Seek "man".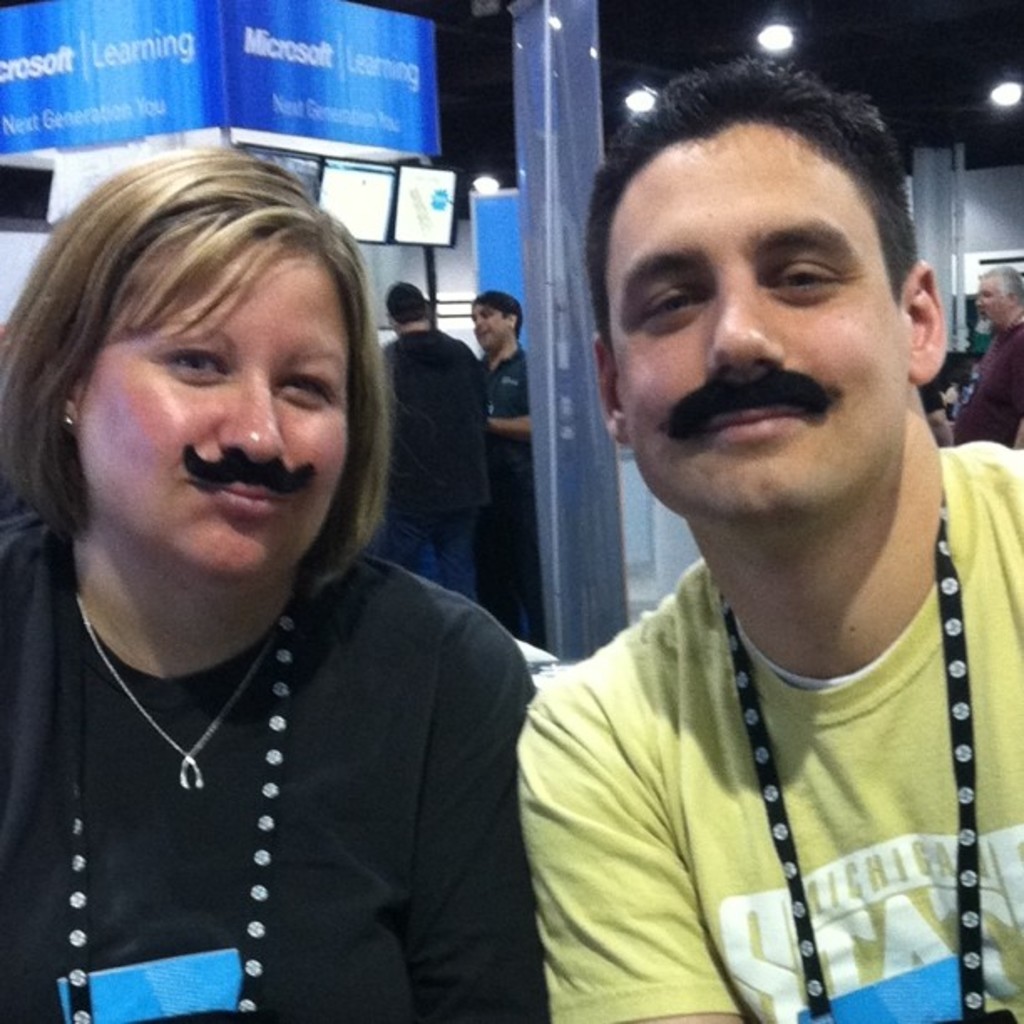
locate(952, 264, 1022, 450).
